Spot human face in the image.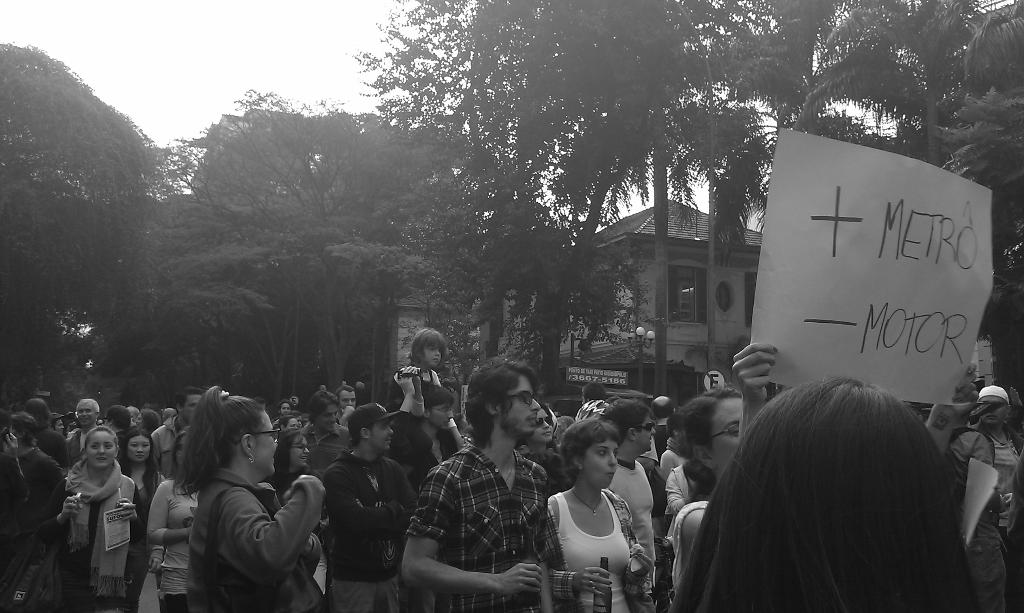
human face found at region(291, 436, 307, 466).
